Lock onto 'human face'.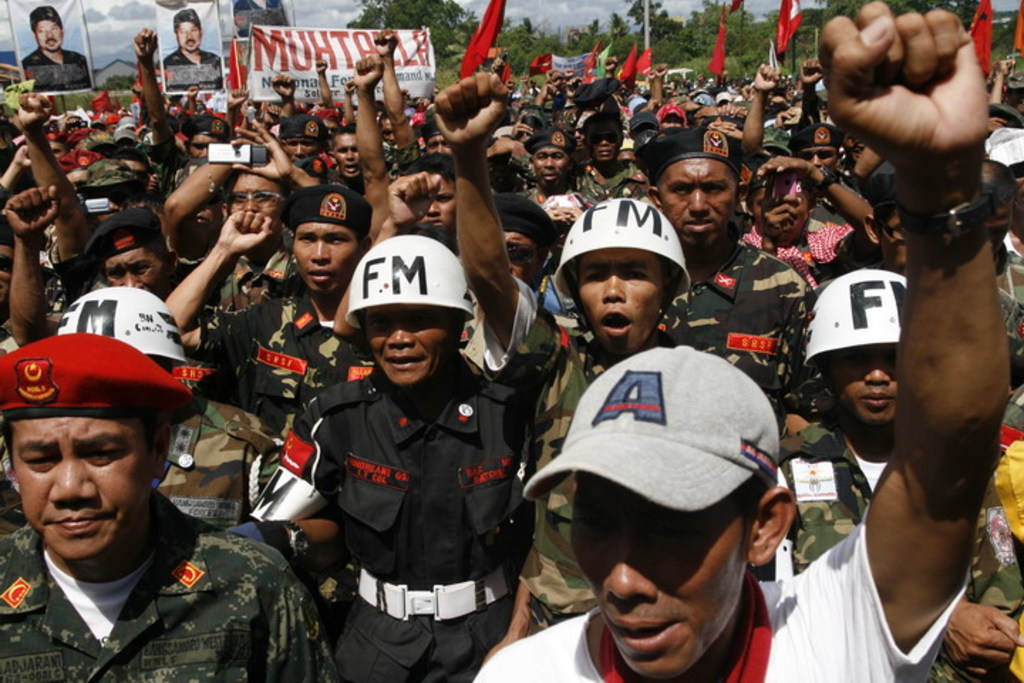
Locked: [195,138,213,155].
